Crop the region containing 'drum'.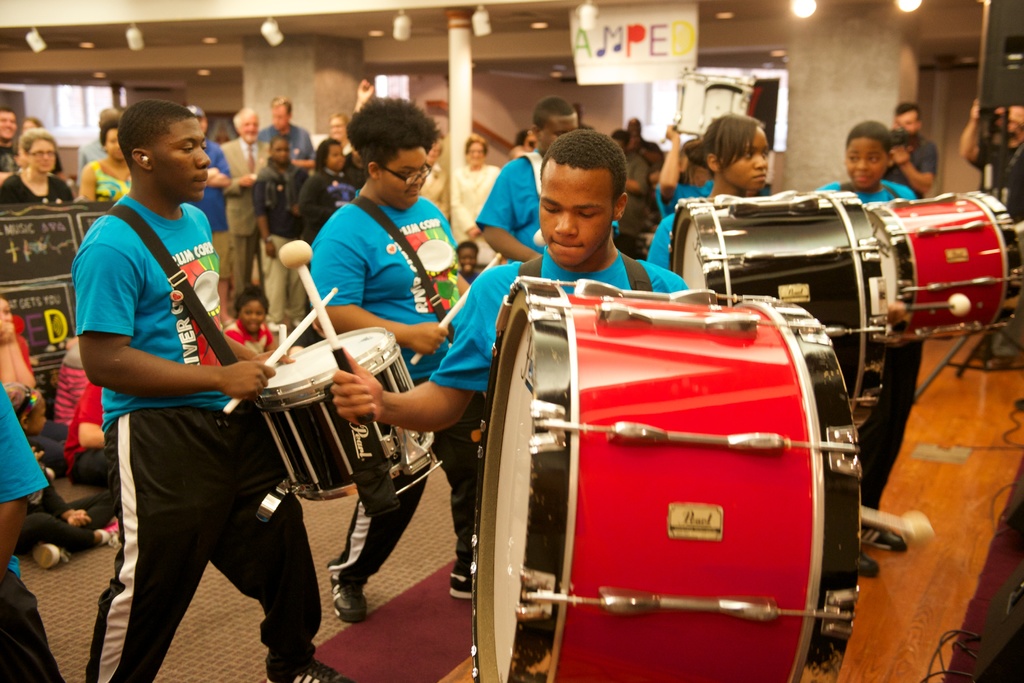
Crop region: left=250, top=326, right=444, bottom=525.
